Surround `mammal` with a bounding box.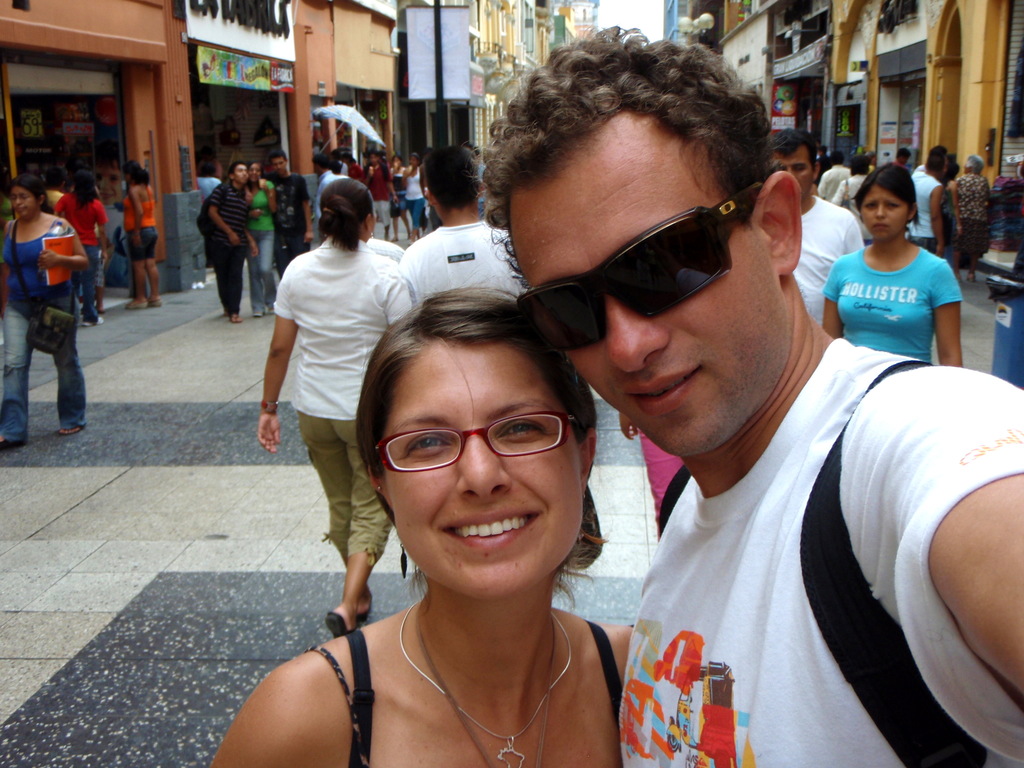
left=0, top=179, right=90, bottom=450.
